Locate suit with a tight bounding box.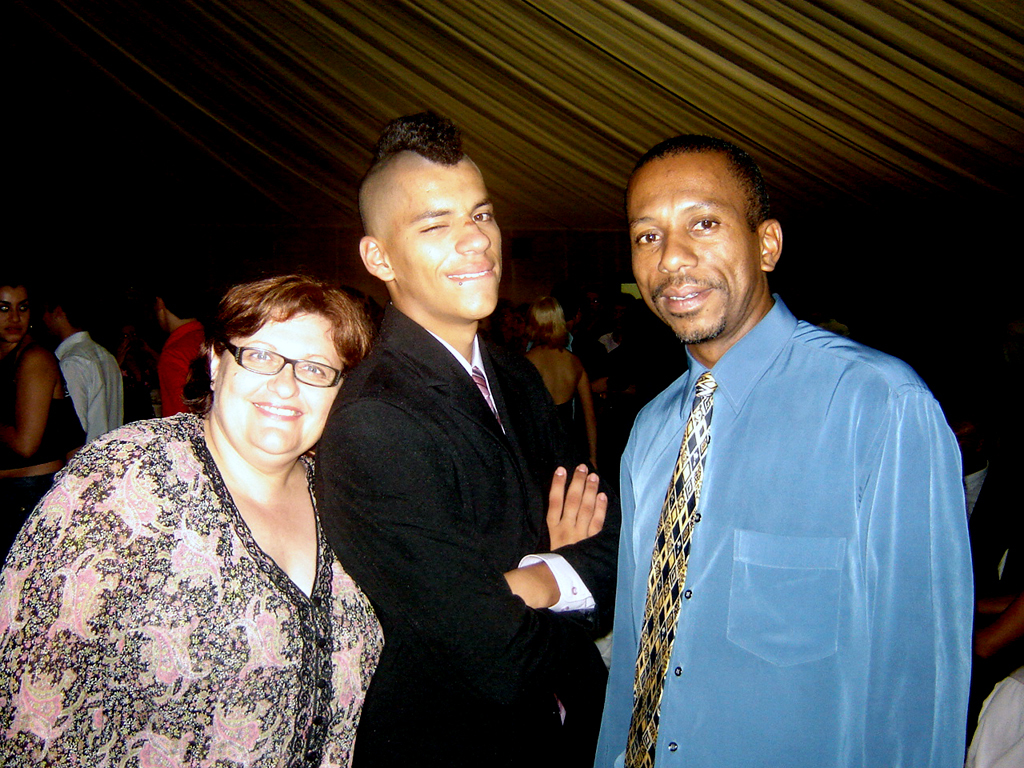
[306,179,614,756].
